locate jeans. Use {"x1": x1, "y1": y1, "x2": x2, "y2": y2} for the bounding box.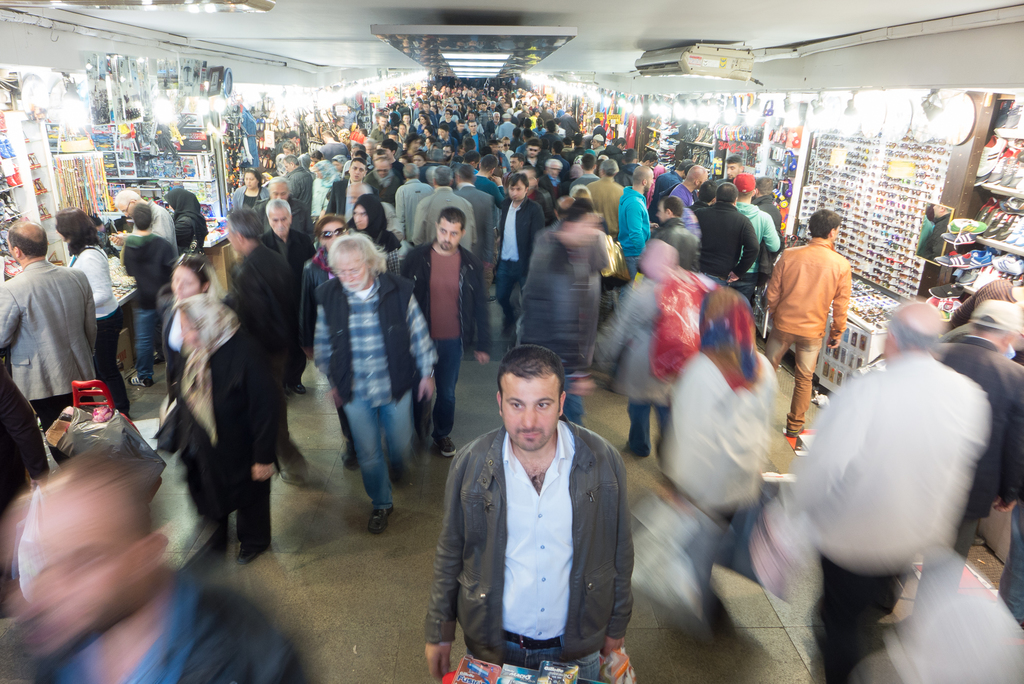
{"x1": 625, "y1": 397, "x2": 668, "y2": 458}.
